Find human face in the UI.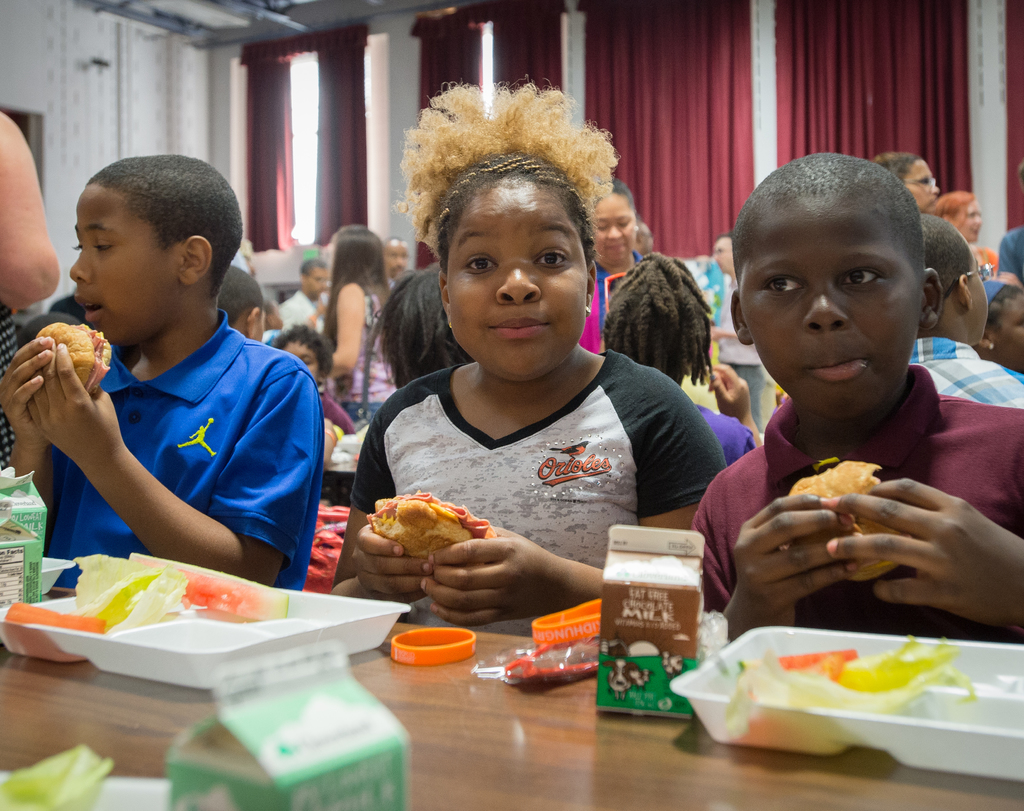
UI element at region(752, 204, 915, 419).
